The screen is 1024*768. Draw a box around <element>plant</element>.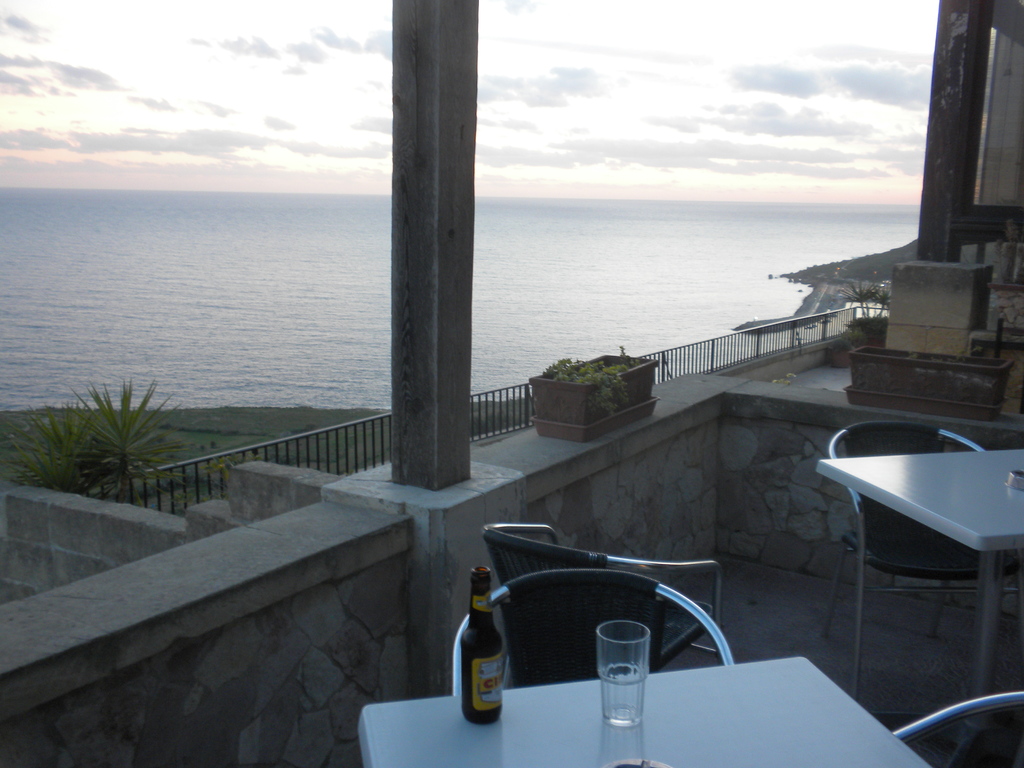
536 341 660 415.
